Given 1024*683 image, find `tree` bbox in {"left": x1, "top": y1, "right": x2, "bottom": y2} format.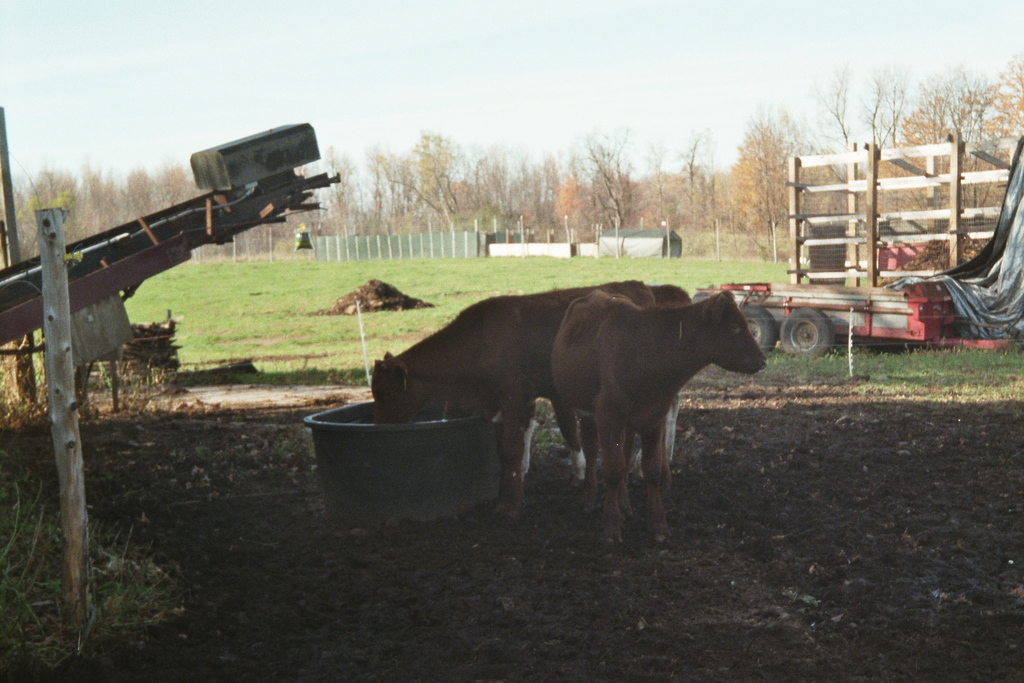
{"left": 569, "top": 119, "right": 643, "bottom": 262}.
